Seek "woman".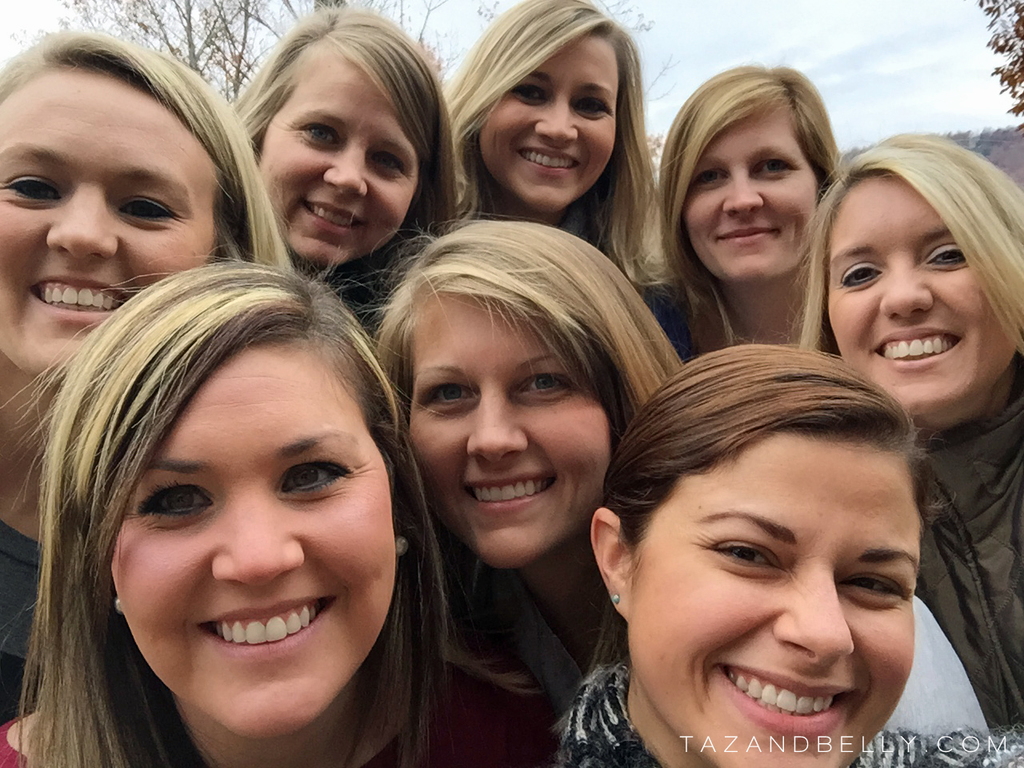
bbox=[645, 62, 837, 364].
